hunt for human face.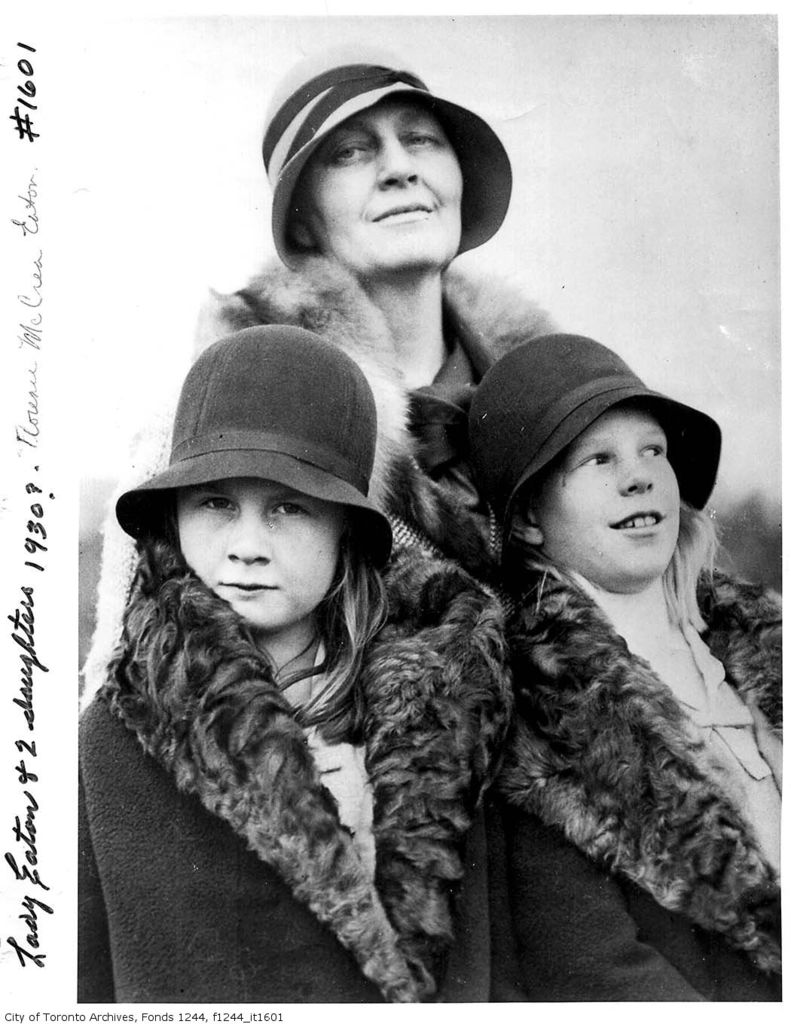
Hunted down at rect(305, 99, 462, 270).
